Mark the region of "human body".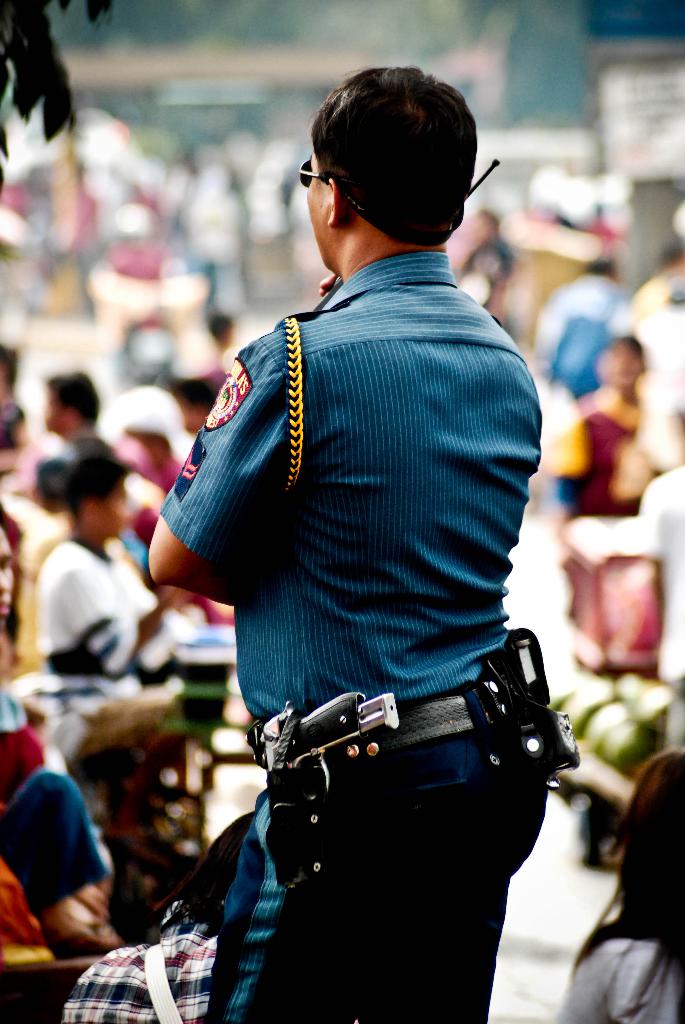
Region: [149, 58, 546, 1023].
